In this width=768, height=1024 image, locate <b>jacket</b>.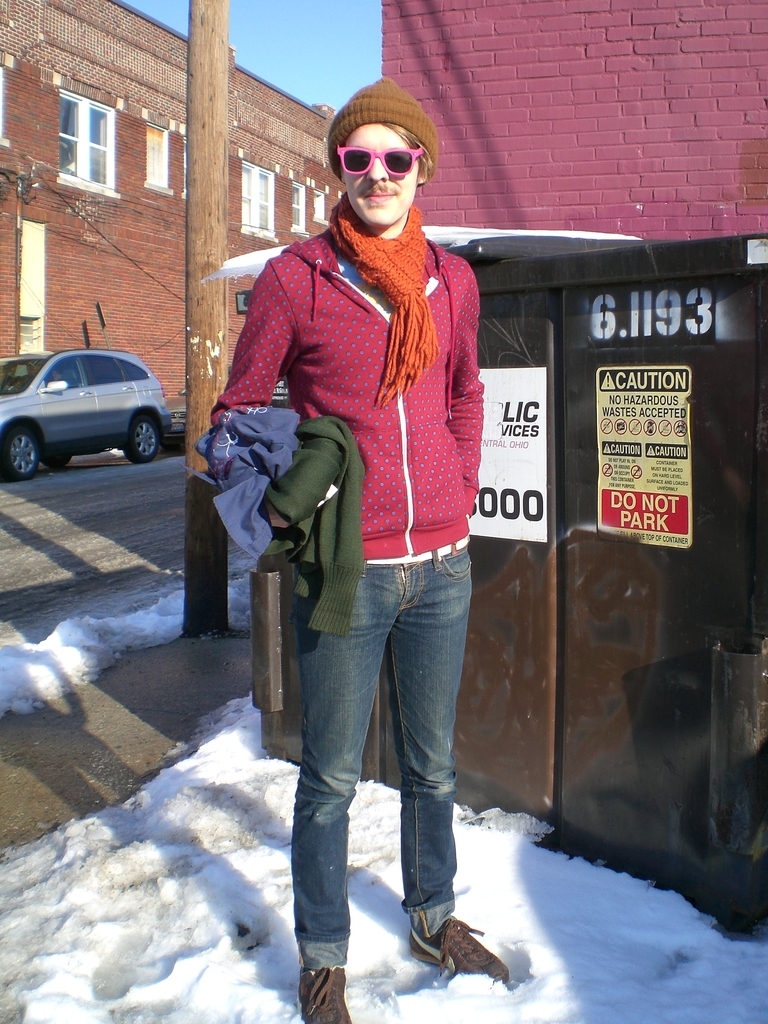
Bounding box: <bbox>234, 161, 503, 586</bbox>.
